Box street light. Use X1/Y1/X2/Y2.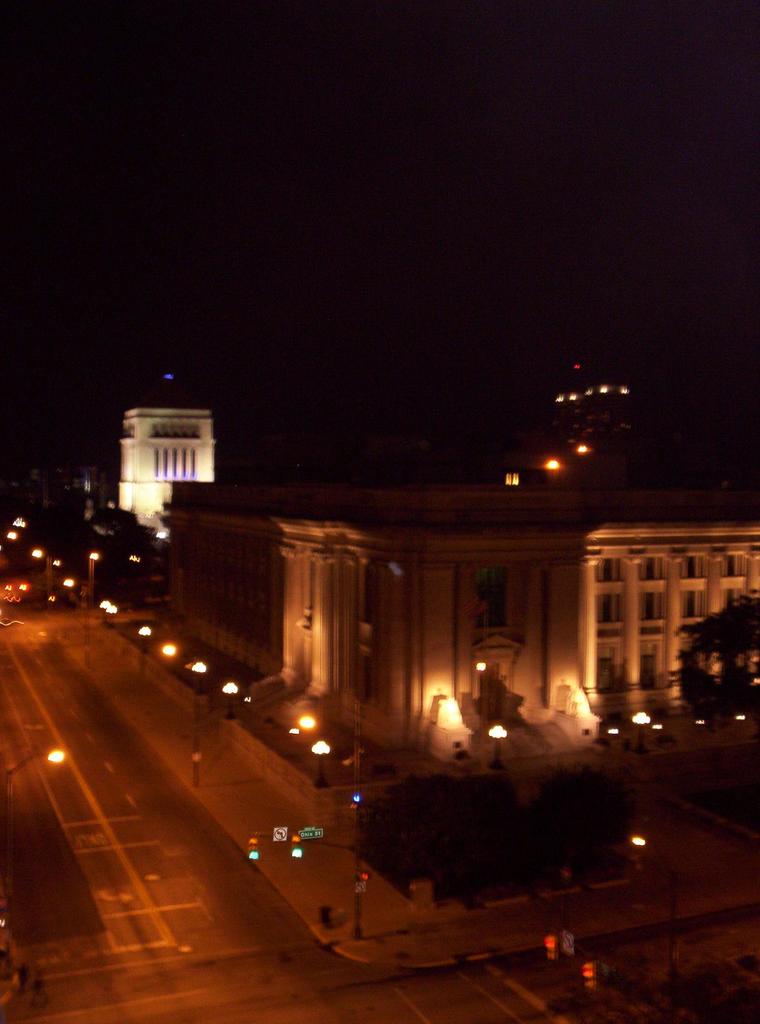
3/741/71/785.
